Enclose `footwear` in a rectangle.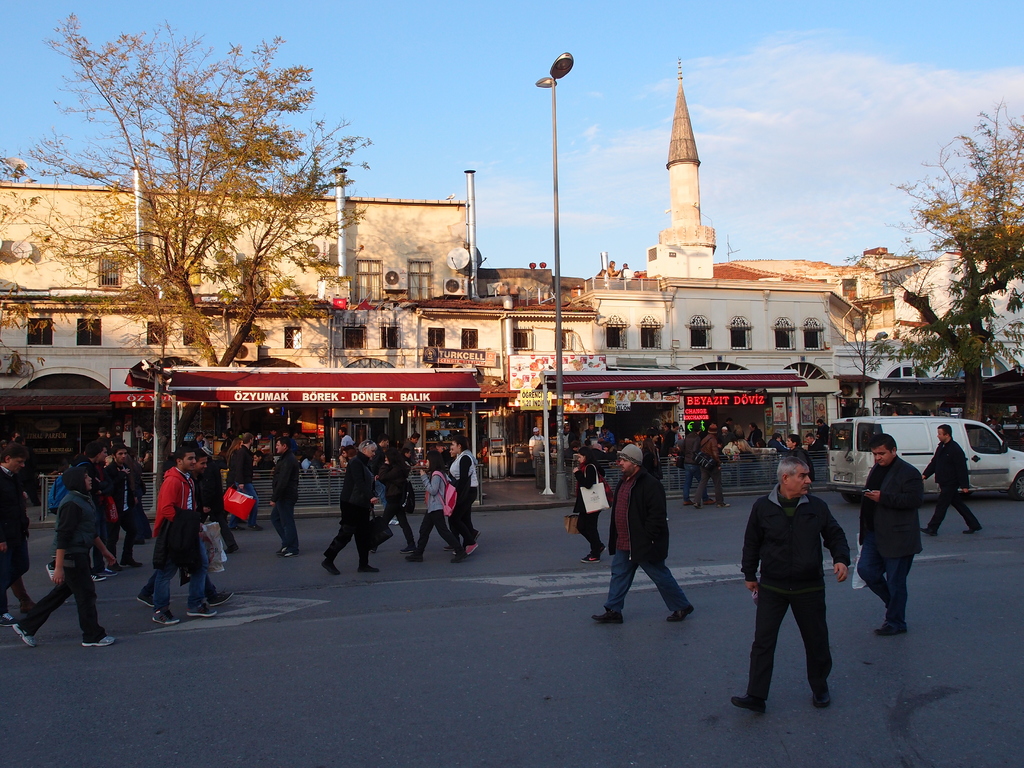
[354, 563, 375, 574].
